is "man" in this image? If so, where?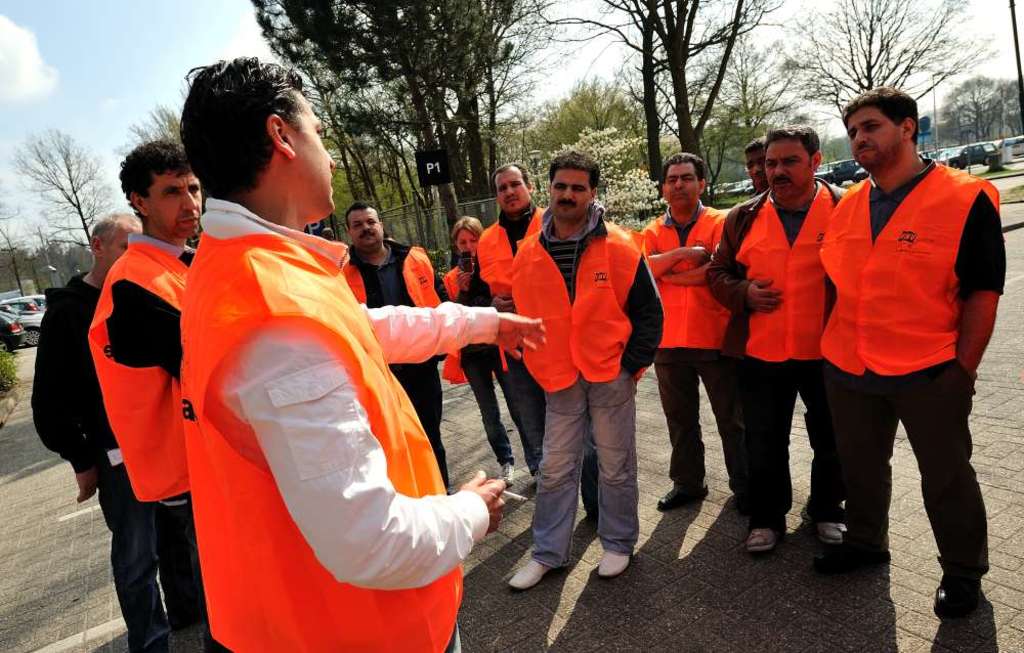
Yes, at bbox=[35, 210, 152, 652].
